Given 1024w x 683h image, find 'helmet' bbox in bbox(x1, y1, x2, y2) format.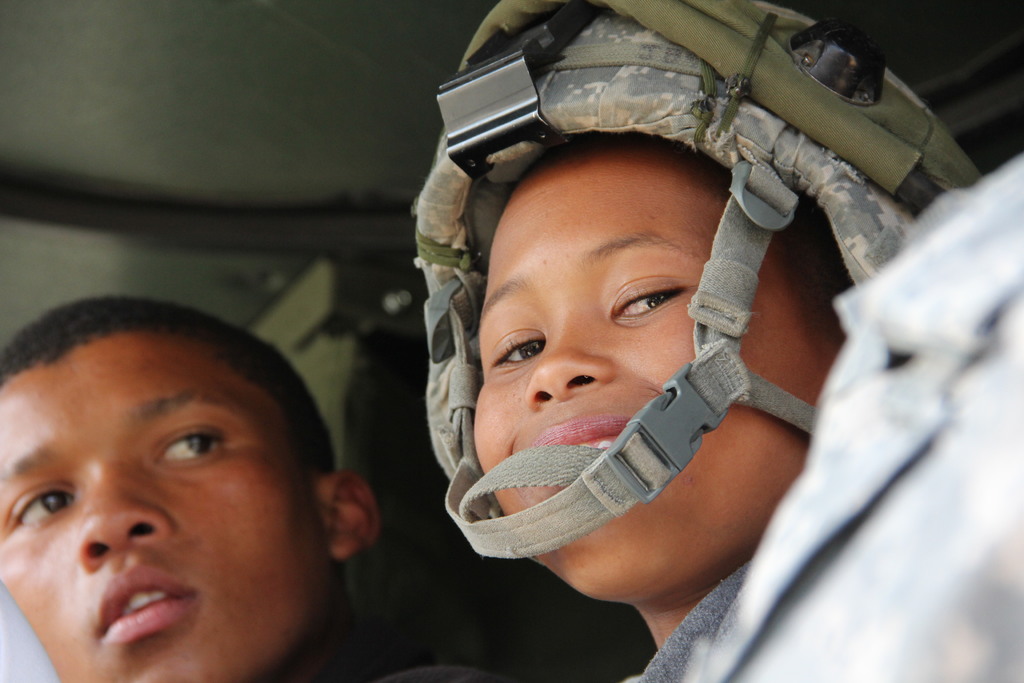
bbox(419, 0, 865, 537).
